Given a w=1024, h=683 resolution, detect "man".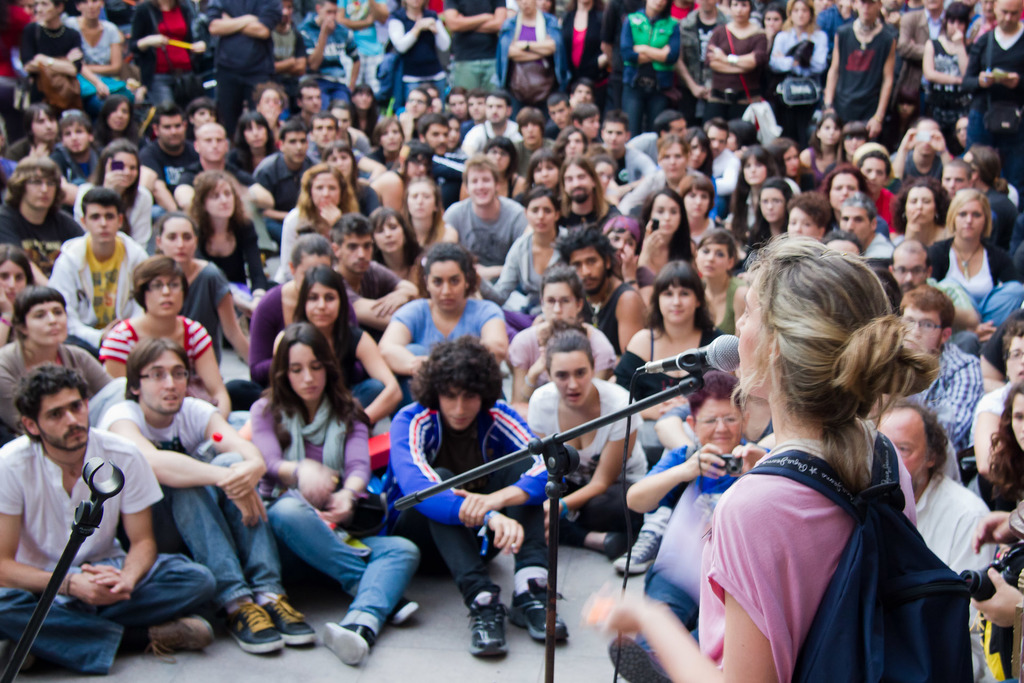
select_region(963, 0, 1023, 147).
